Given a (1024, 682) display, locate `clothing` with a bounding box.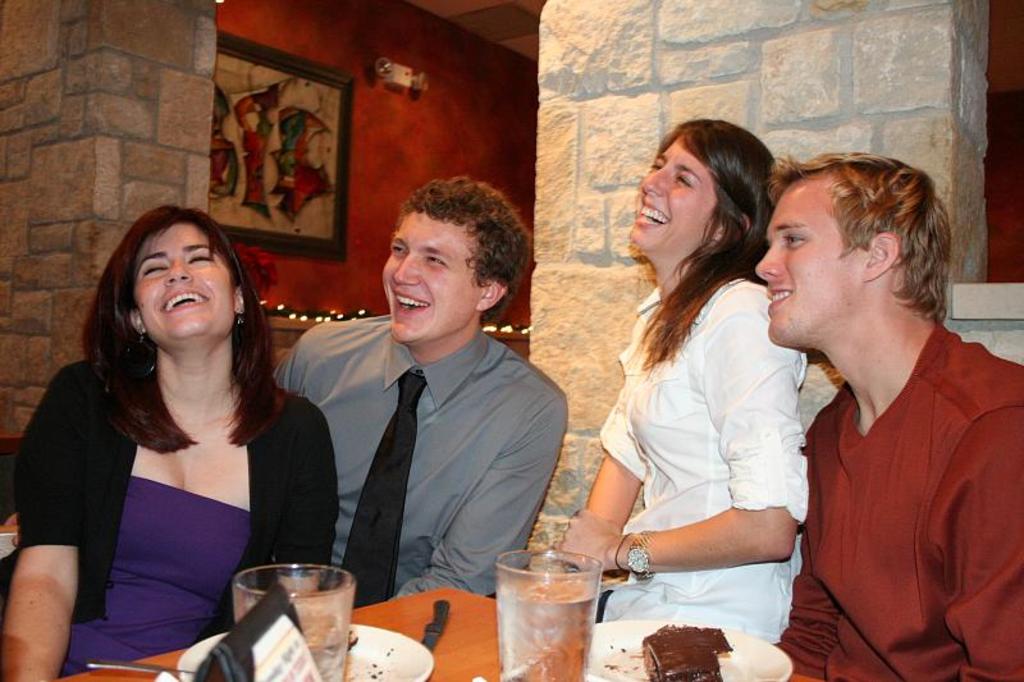
Located: <box>5,357,340,681</box>.
